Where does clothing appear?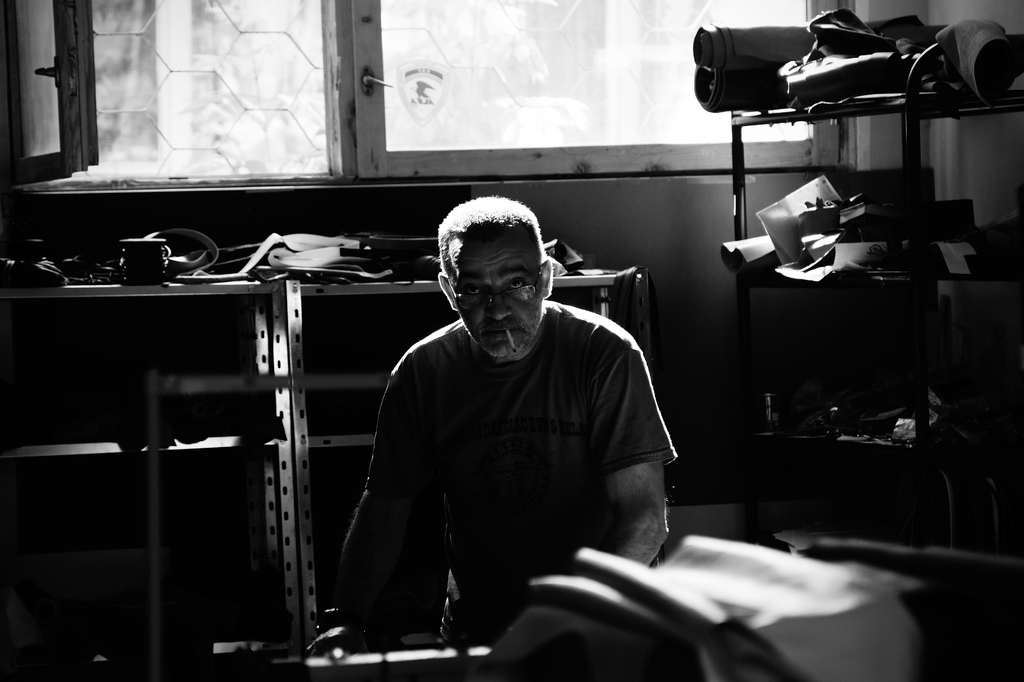
Appears at pyautogui.locateOnScreen(357, 305, 680, 646).
